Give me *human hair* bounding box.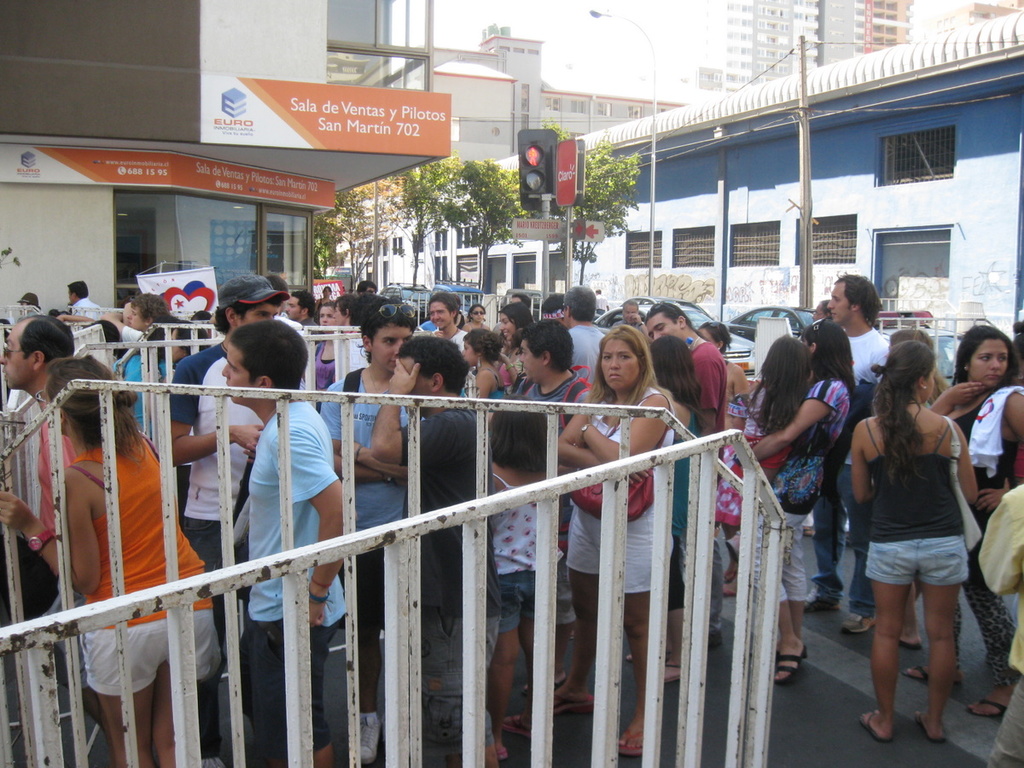
bbox=(831, 279, 879, 326).
